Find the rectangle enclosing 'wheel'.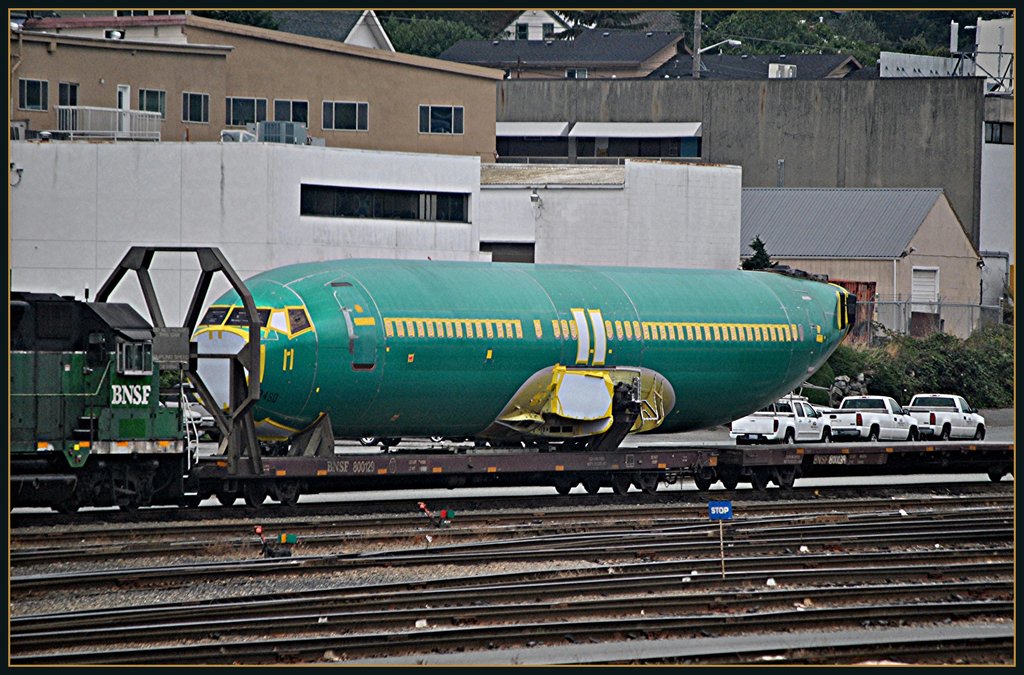
[x1=975, y1=430, x2=987, y2=439].
